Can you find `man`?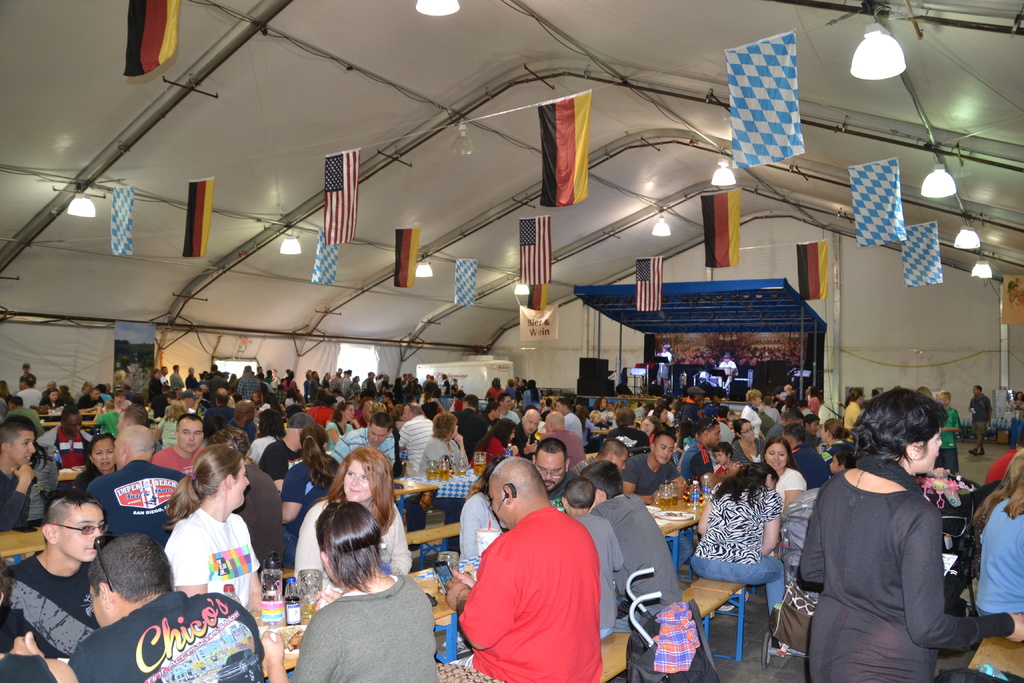
Yes, bounding box: [x1=446, y1=391, x2=487, y2=465].
